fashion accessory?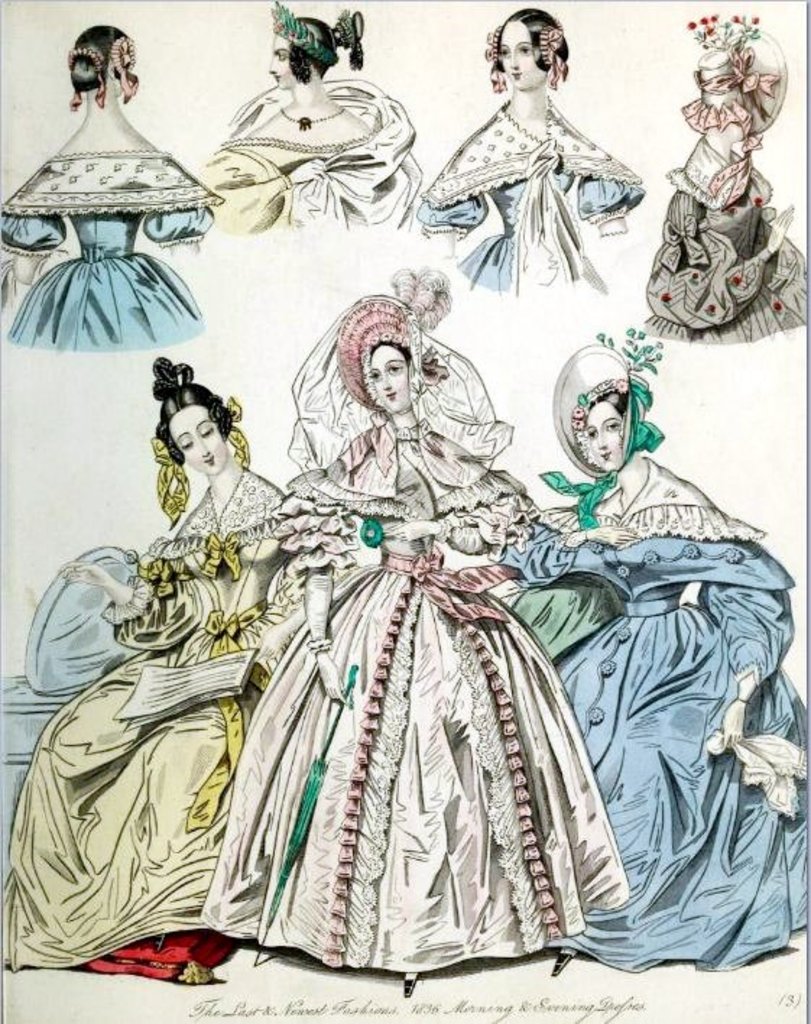
x1=276, y1=107, x2=346, y2=130
